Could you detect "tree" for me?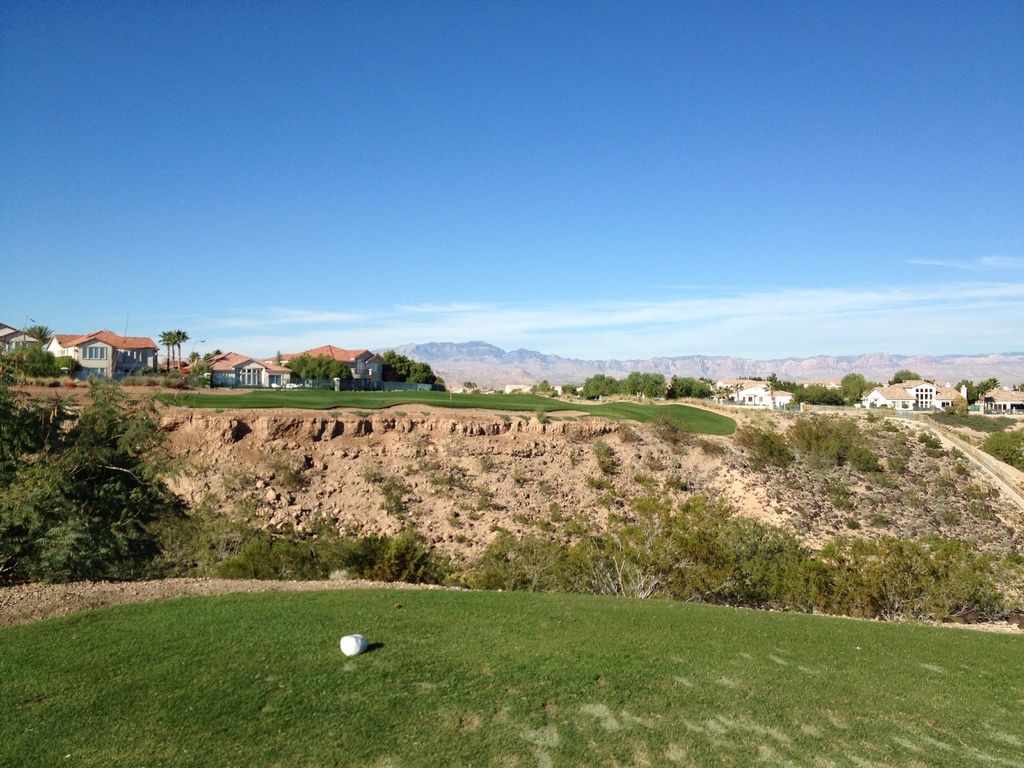
Detection result: (left=563, top=384, right=579, bottom=399).
